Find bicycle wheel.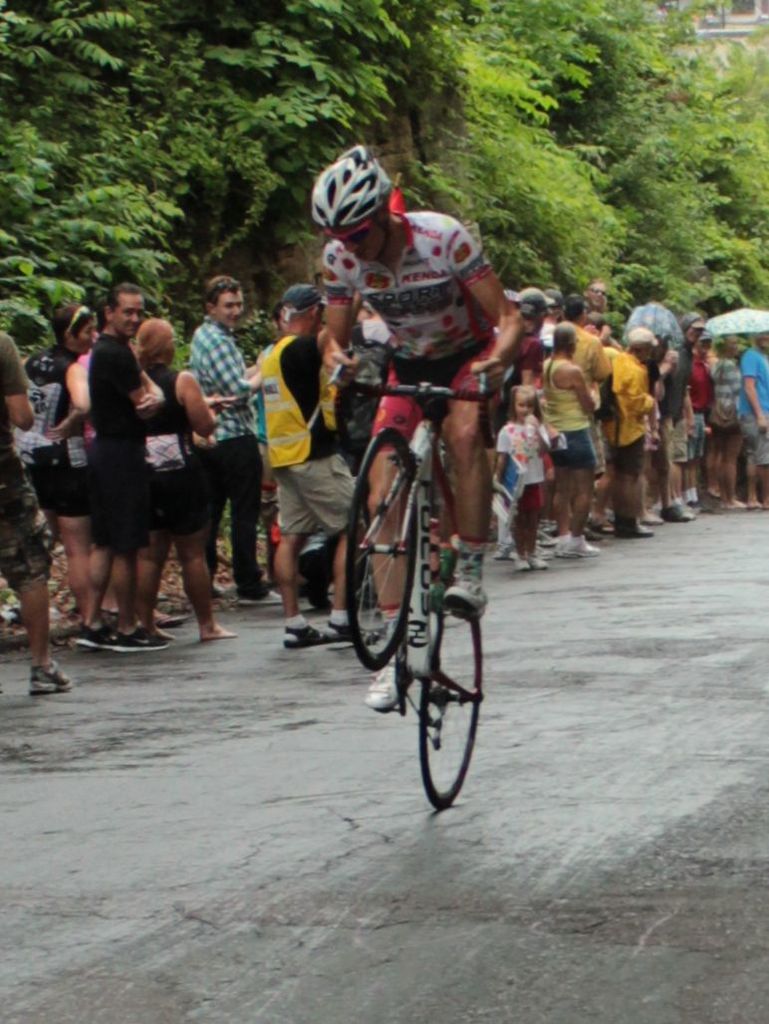
box(421, 604, 487, 813).
